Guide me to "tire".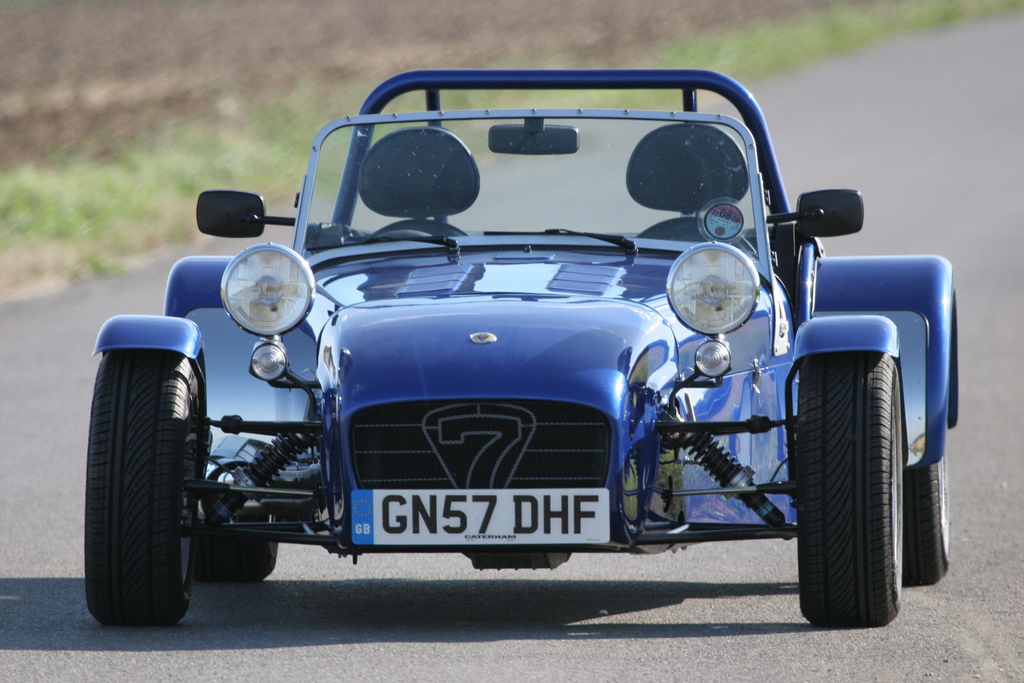
Guidance: 196/527/278/583.
